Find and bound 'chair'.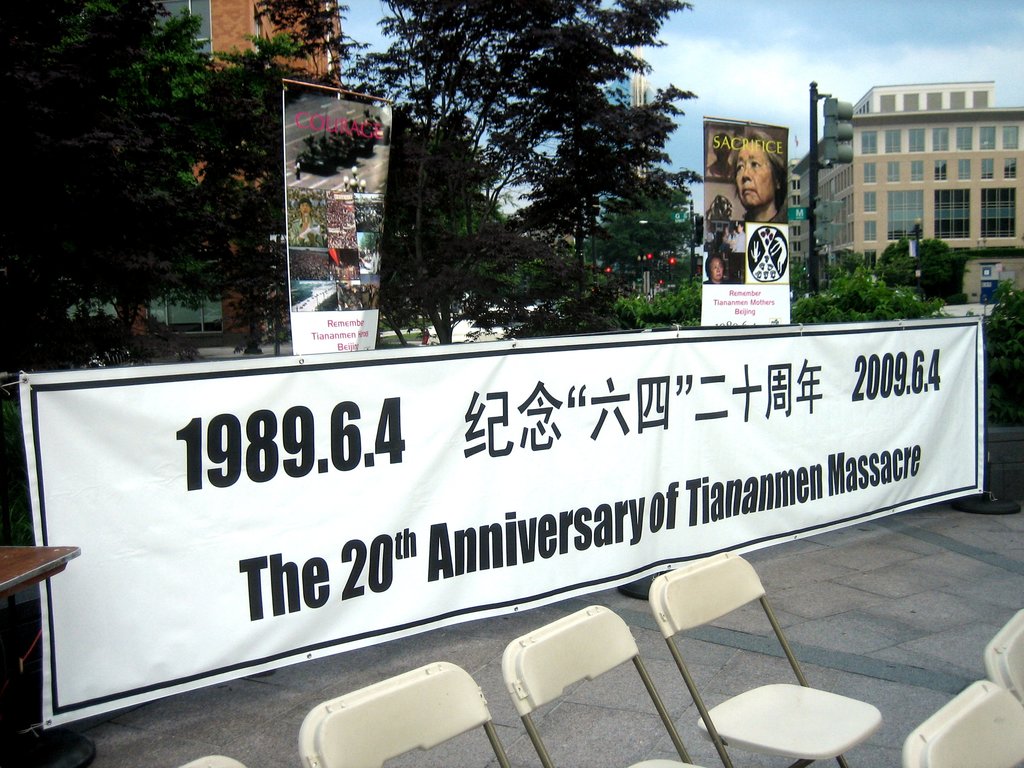
Bound: crop(902, 677, 1023, 767).
